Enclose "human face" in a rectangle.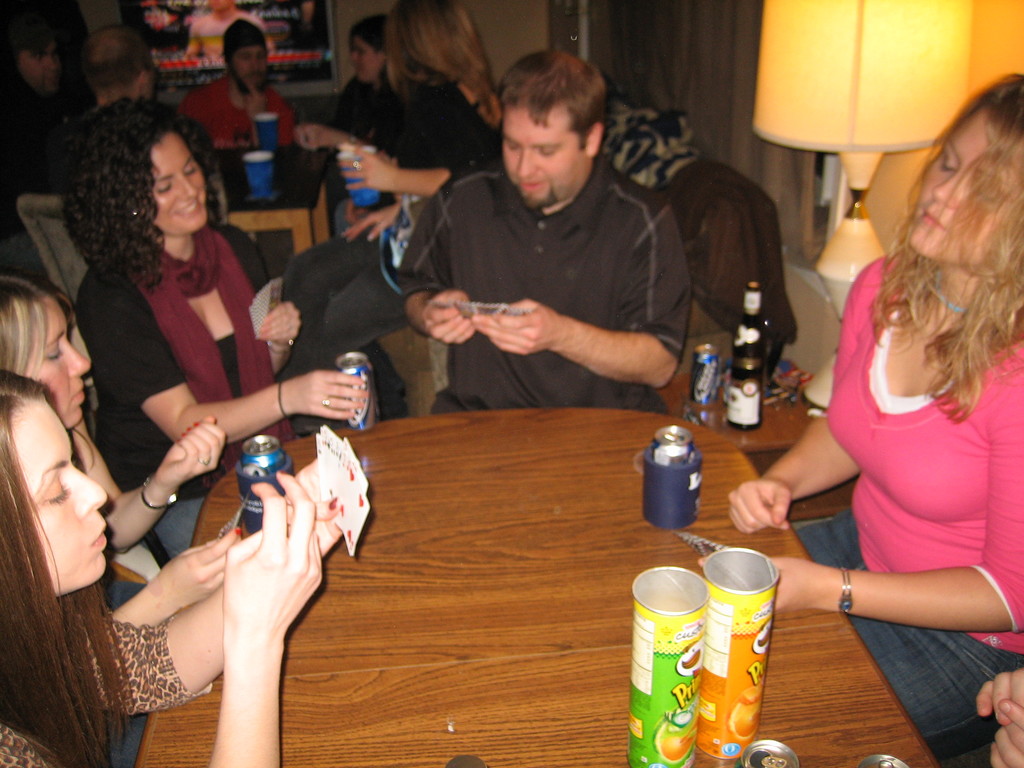
region(500, 106, 582, 209).
